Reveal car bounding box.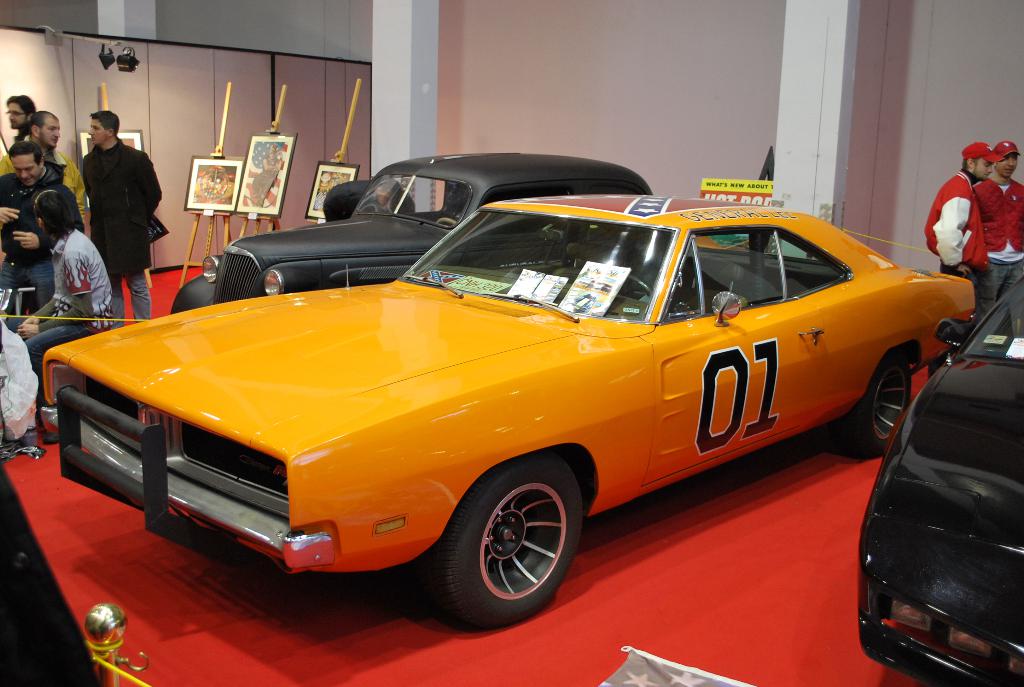
Revealed: bbox=(854, 275, 1023, 686).
